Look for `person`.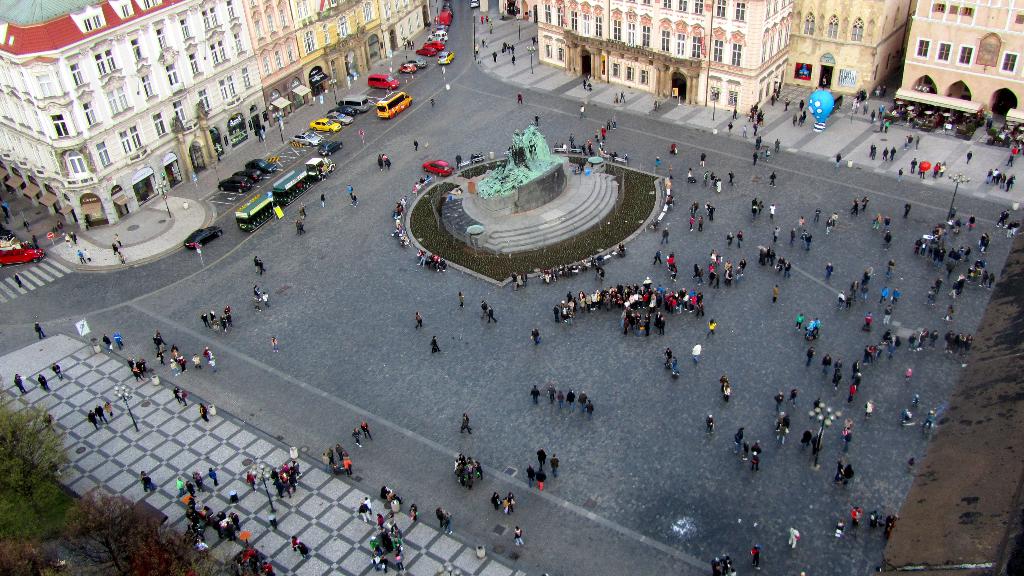
Found: 970, 146, 971, 165.
